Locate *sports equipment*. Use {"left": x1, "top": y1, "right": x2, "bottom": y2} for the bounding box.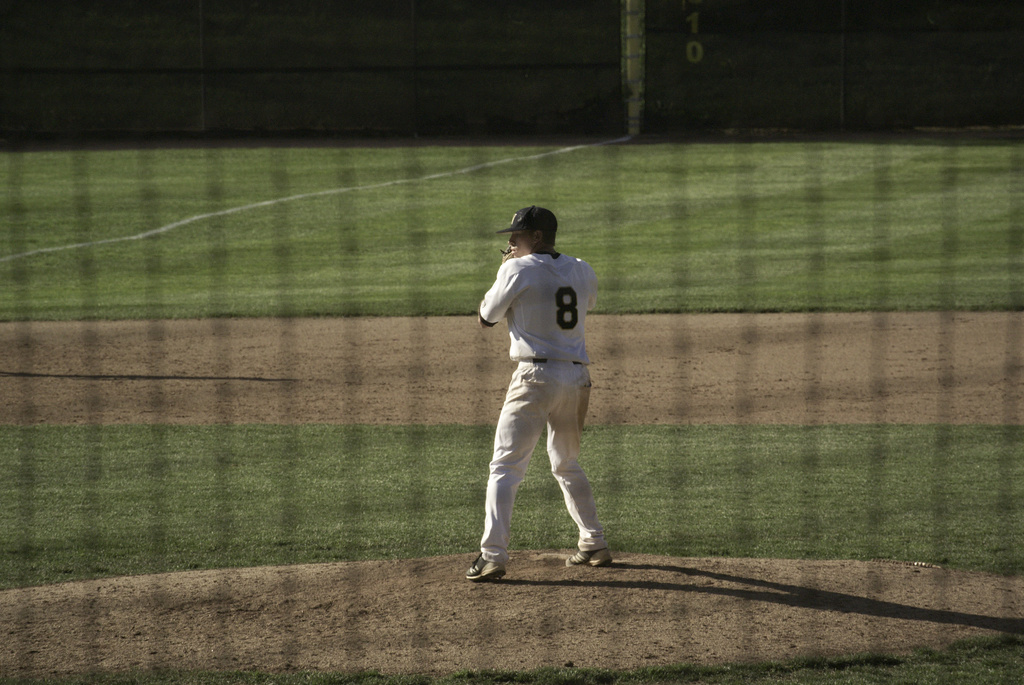
{"left": 477, "top": 253, "right": 598, "bottom": 560}.
